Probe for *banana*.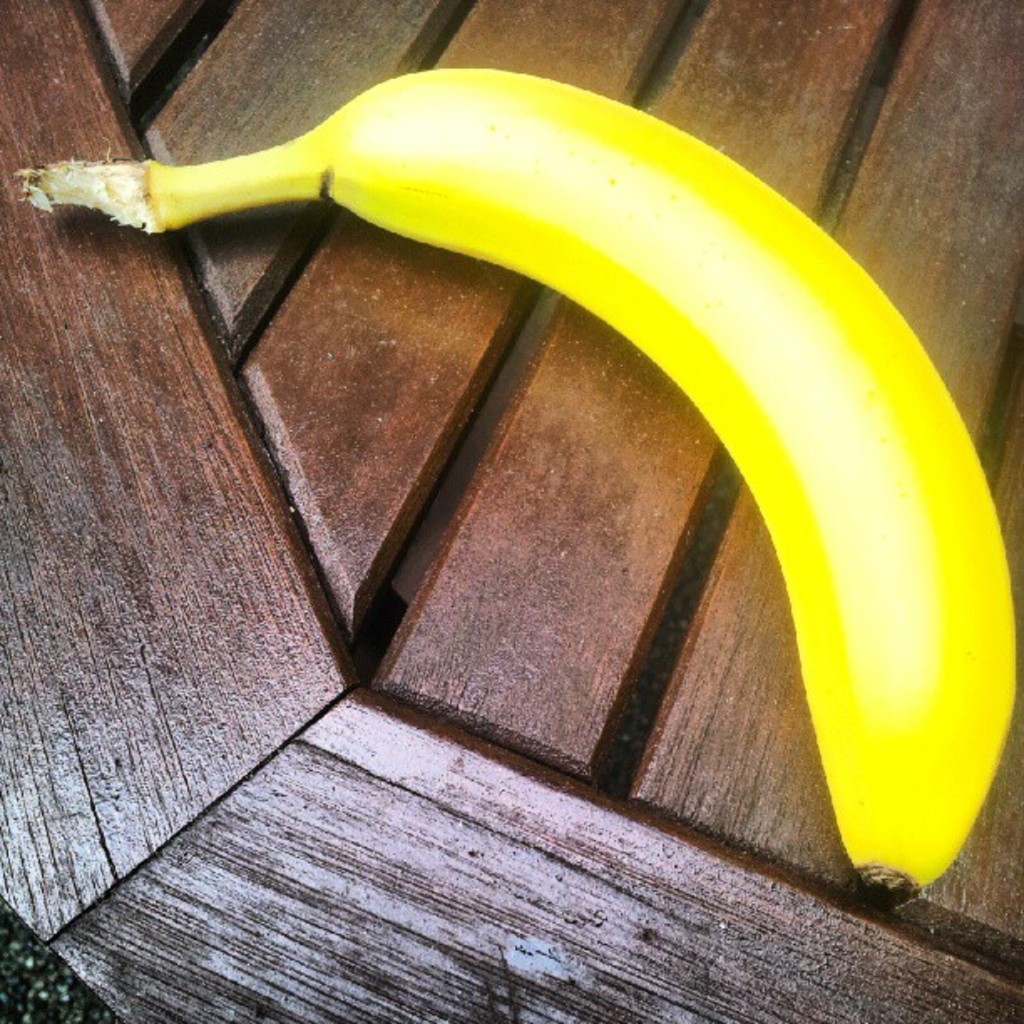
Probe result: <region>12, 59, 1022, 907</region>.
